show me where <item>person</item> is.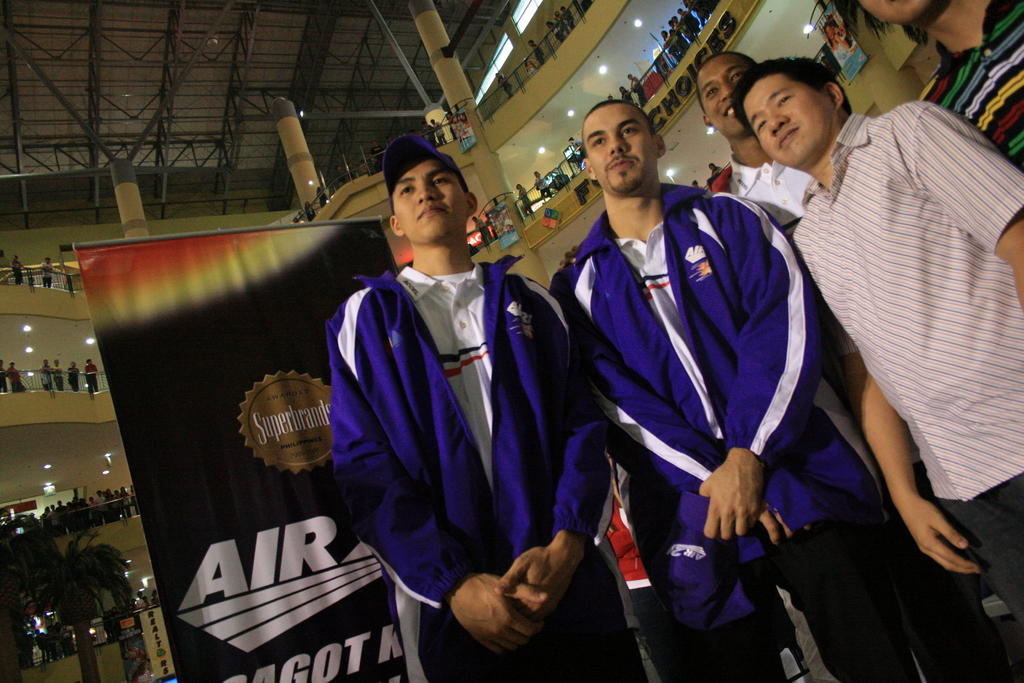
<item>person</item> is at <box>511,182,534,216</box>.
